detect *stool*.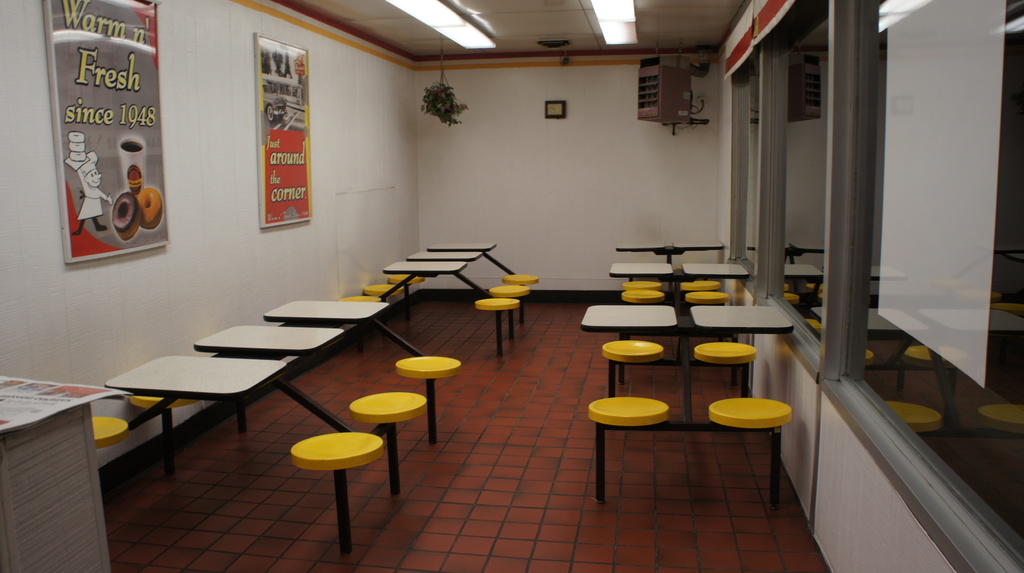
Detected at bbox=(691, 340, 755, 398).
